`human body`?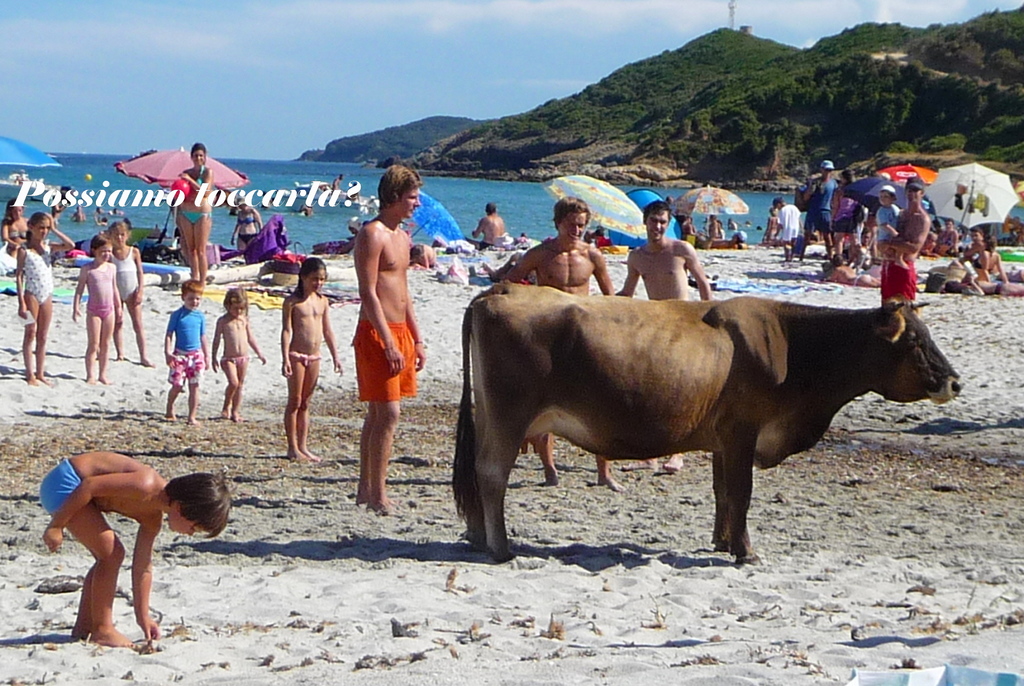
(503, 196, 615, 487)
